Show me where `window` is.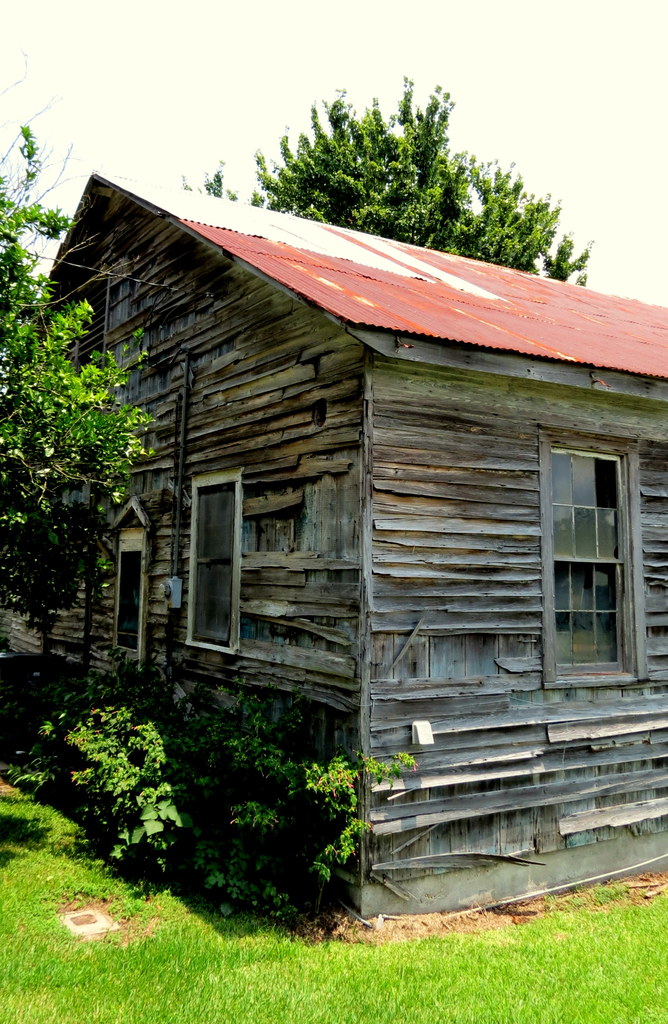
`window` is at bbox(535, 441, 630, 671).
